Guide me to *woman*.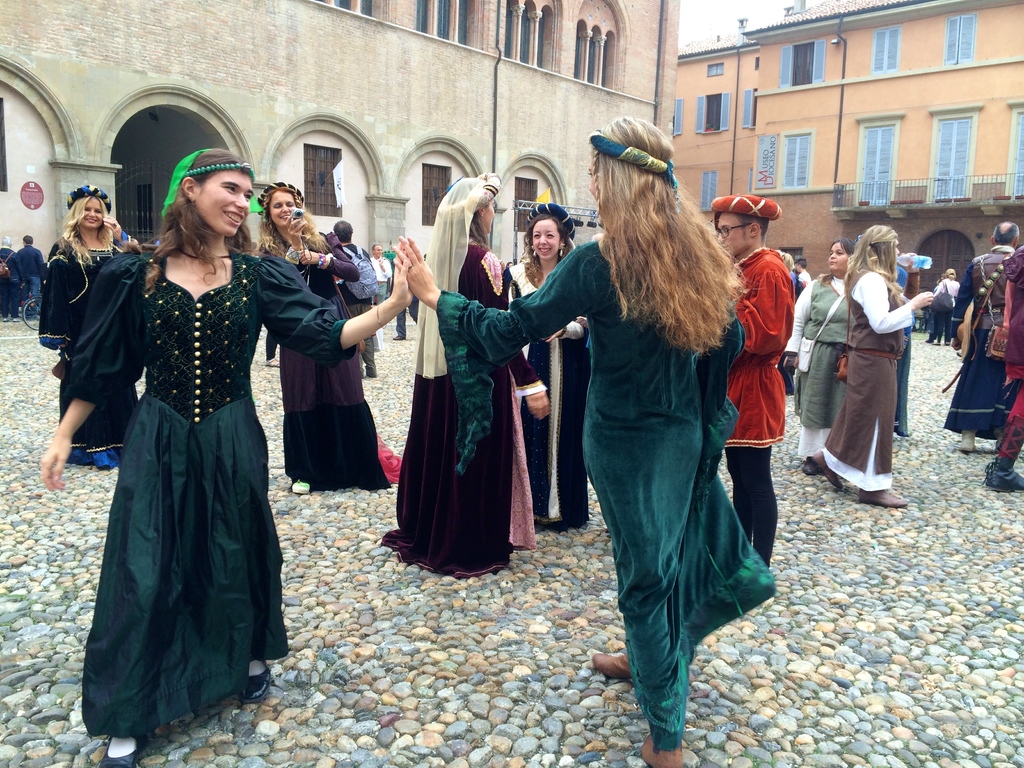
Guidance: BBox(37, 182, 144, 465).
